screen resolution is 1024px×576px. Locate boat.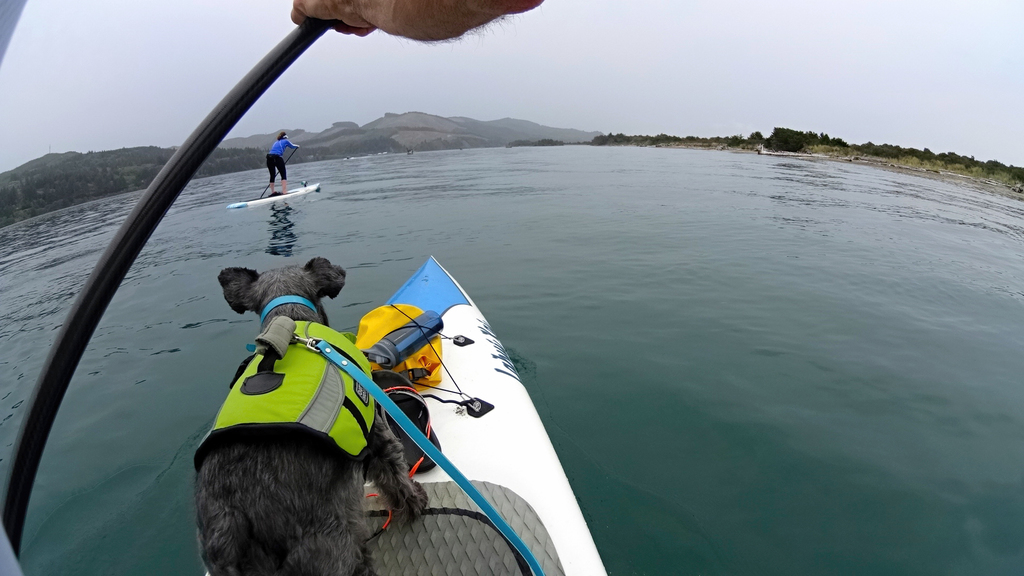
left=227, top=177, right=322, bottom=208.
